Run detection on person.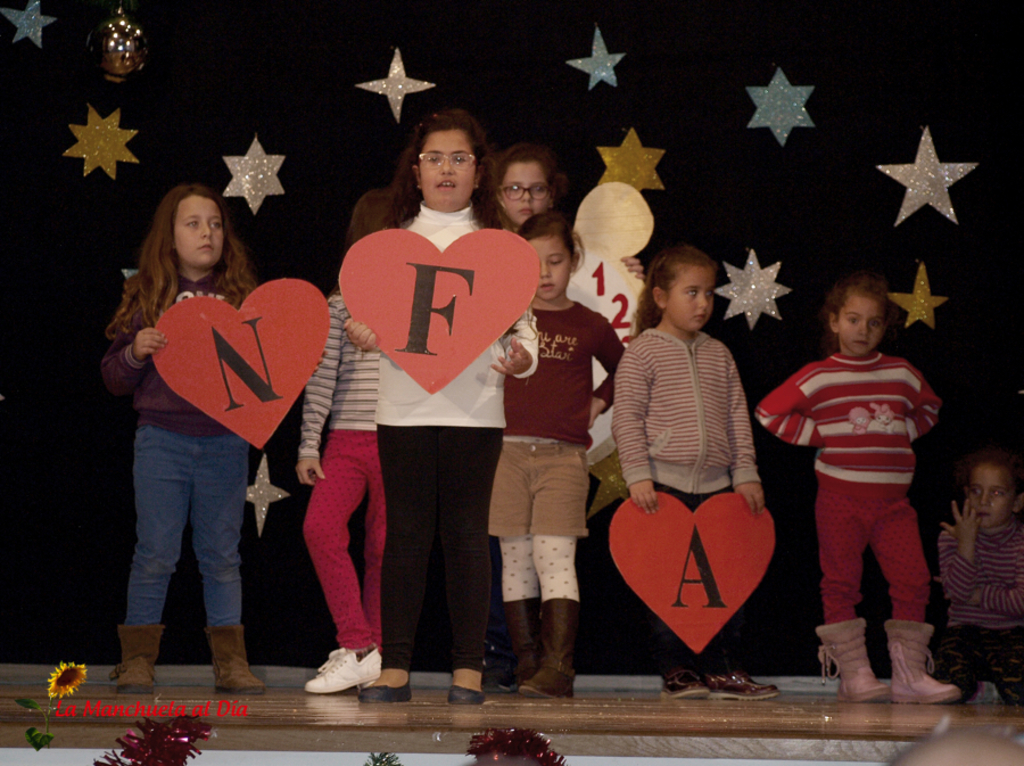
Result: select_region(889, 730, 1023, 765).
